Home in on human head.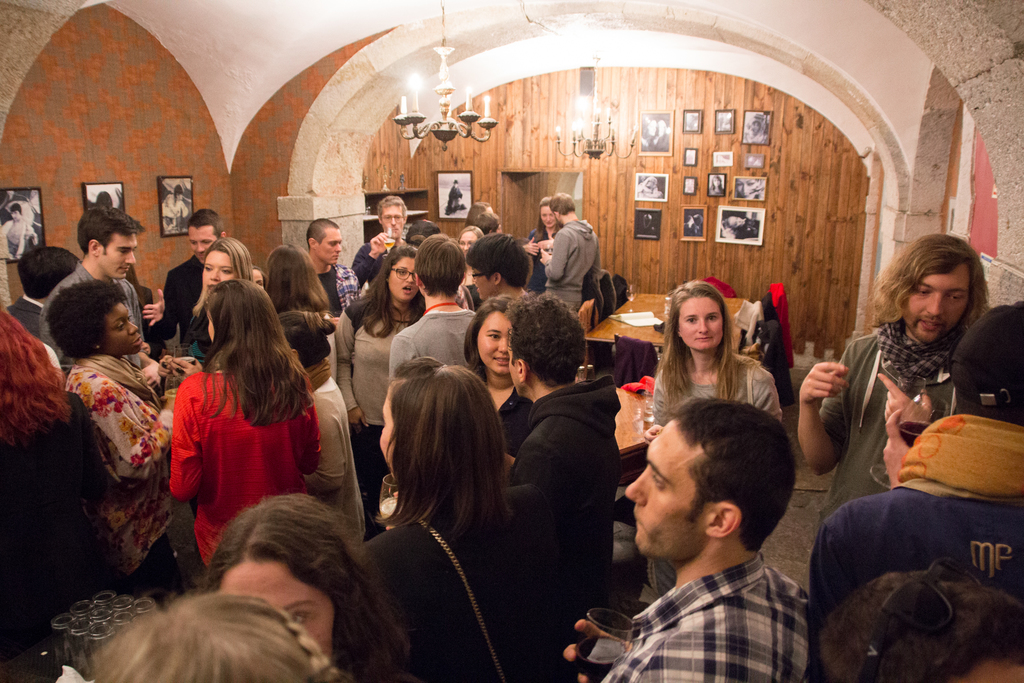
Homed in at {"x1": 410, "y1": 229, "x2": 464, "y2": 303}.
